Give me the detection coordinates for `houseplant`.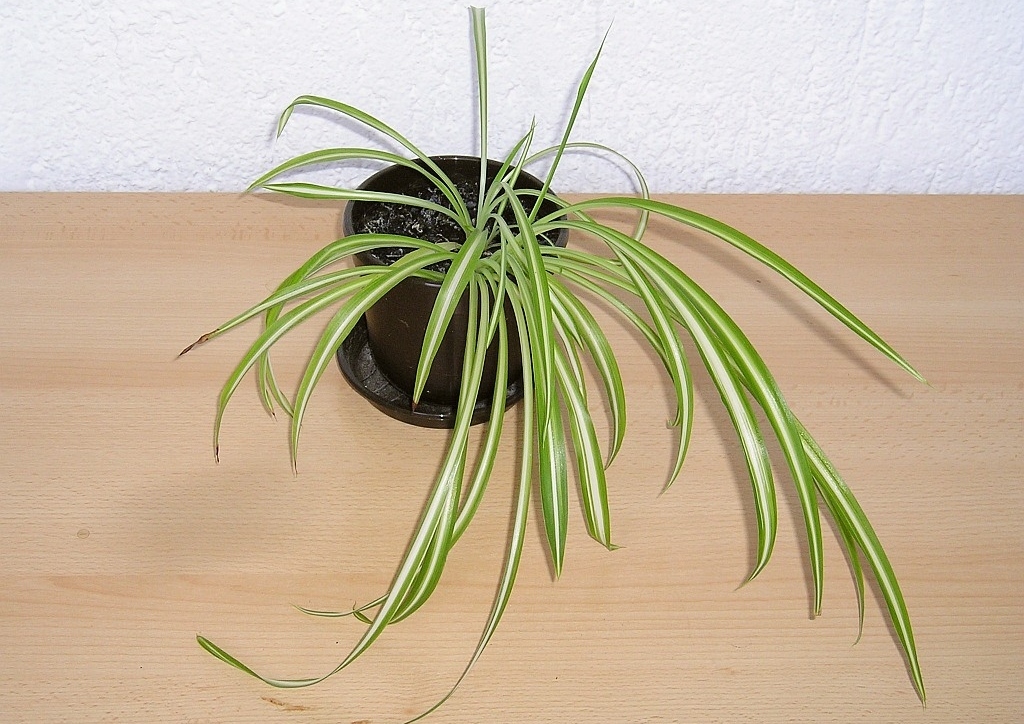
{"left": 173, "top": 2, "right": 927, "bottom": 723}.
